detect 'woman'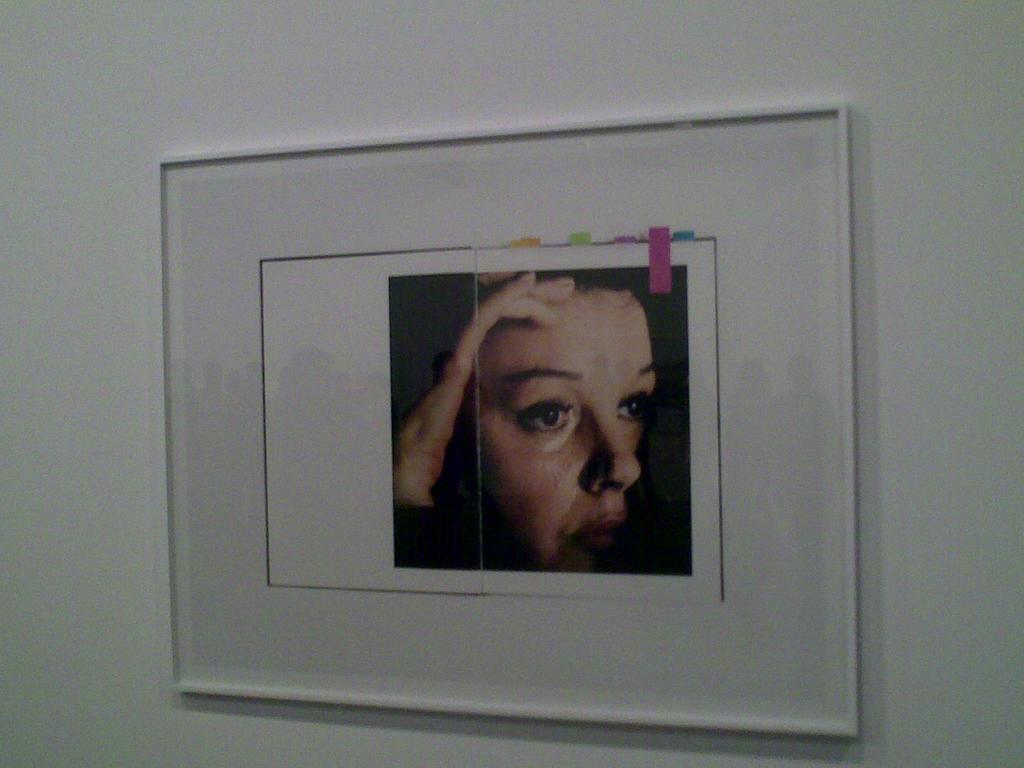
[x1=358, y1=237, x2=707, y2=593]
